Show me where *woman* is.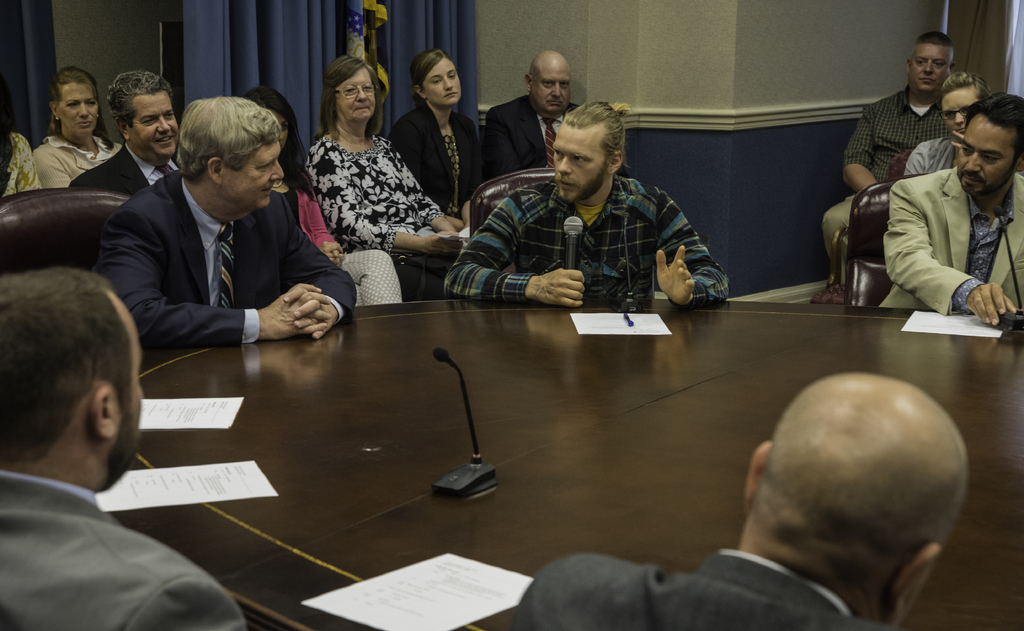
*woman* is at {"x1": 33, "y1": 65, "x2": 125, "y2": 186}.
